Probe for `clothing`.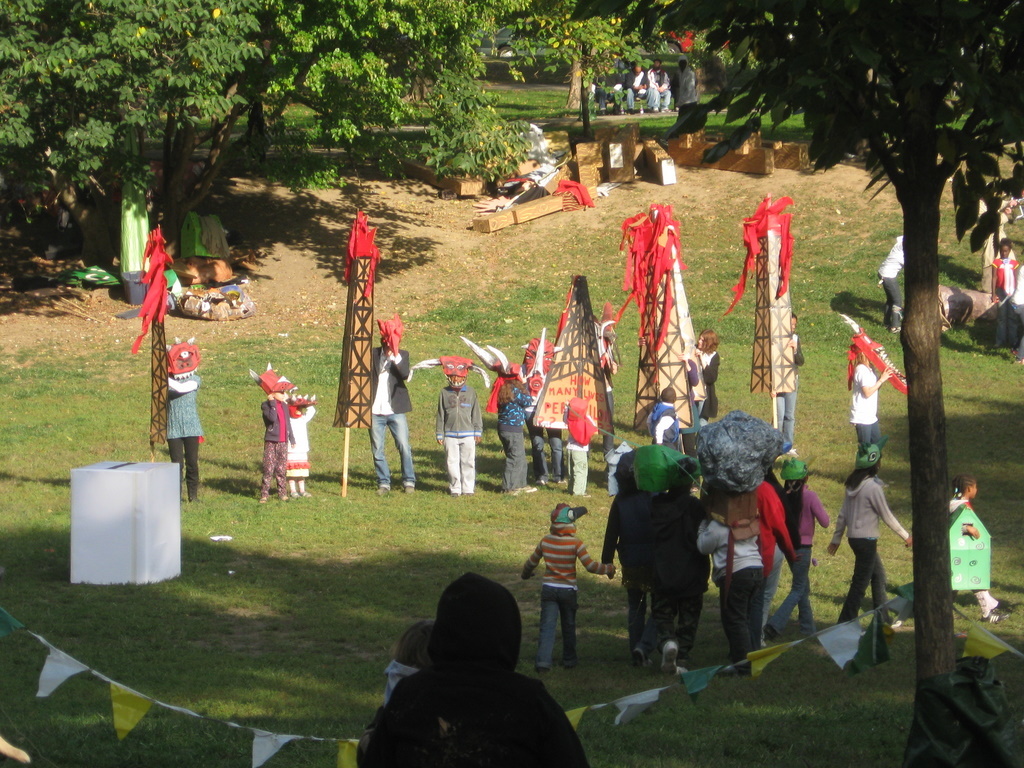
Probe result: {"x1": 604, "y1": 66, "x2": 623, "y2": 110}.
